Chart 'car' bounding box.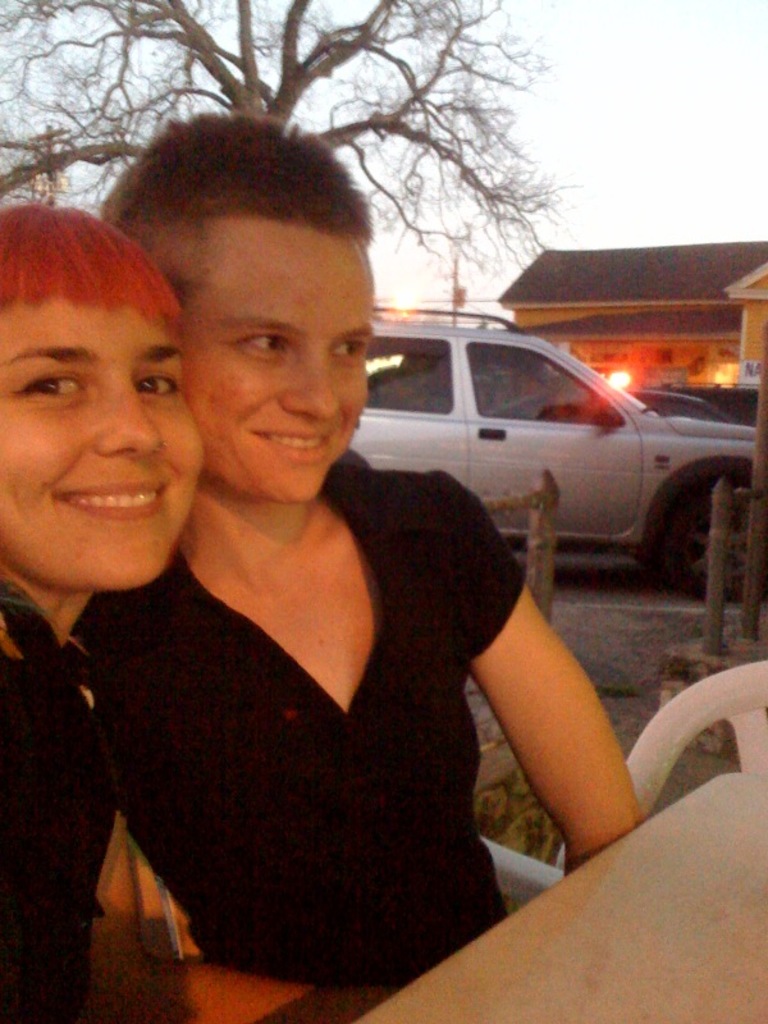
Charted: [305,312,741,579].
